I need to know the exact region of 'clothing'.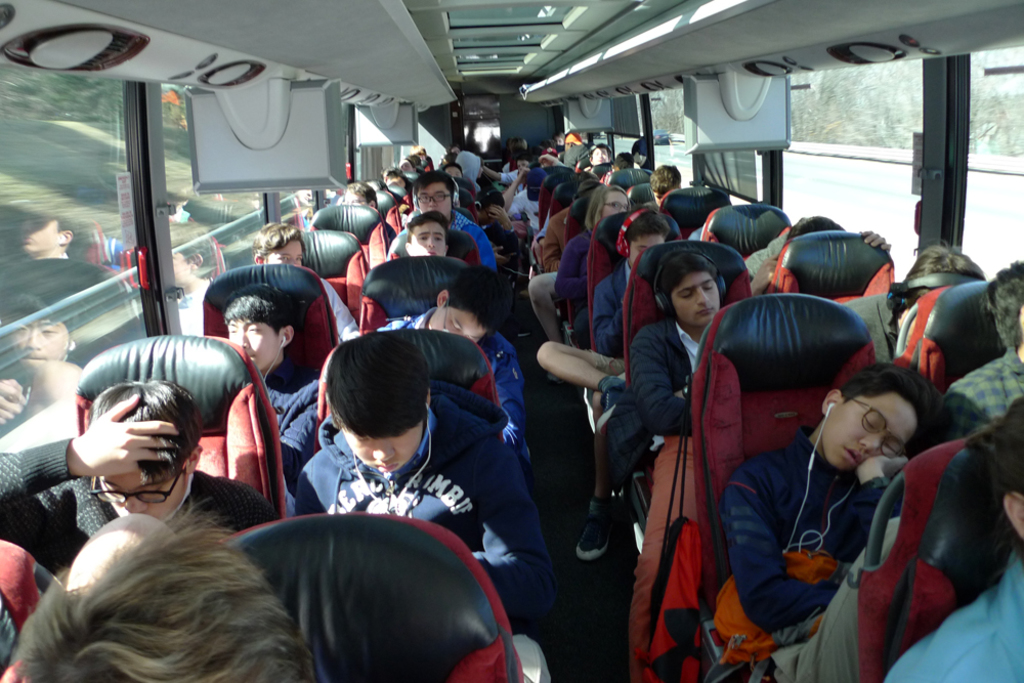
Region: 442/214/515/267.
